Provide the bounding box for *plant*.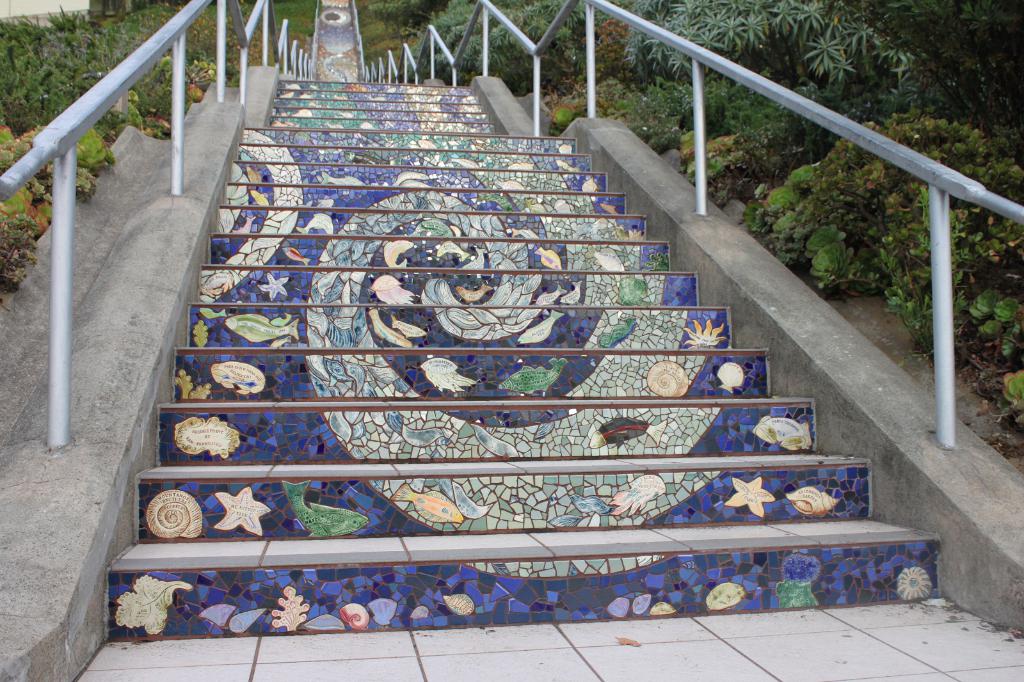
select_region(103, 0, 186, 67).
